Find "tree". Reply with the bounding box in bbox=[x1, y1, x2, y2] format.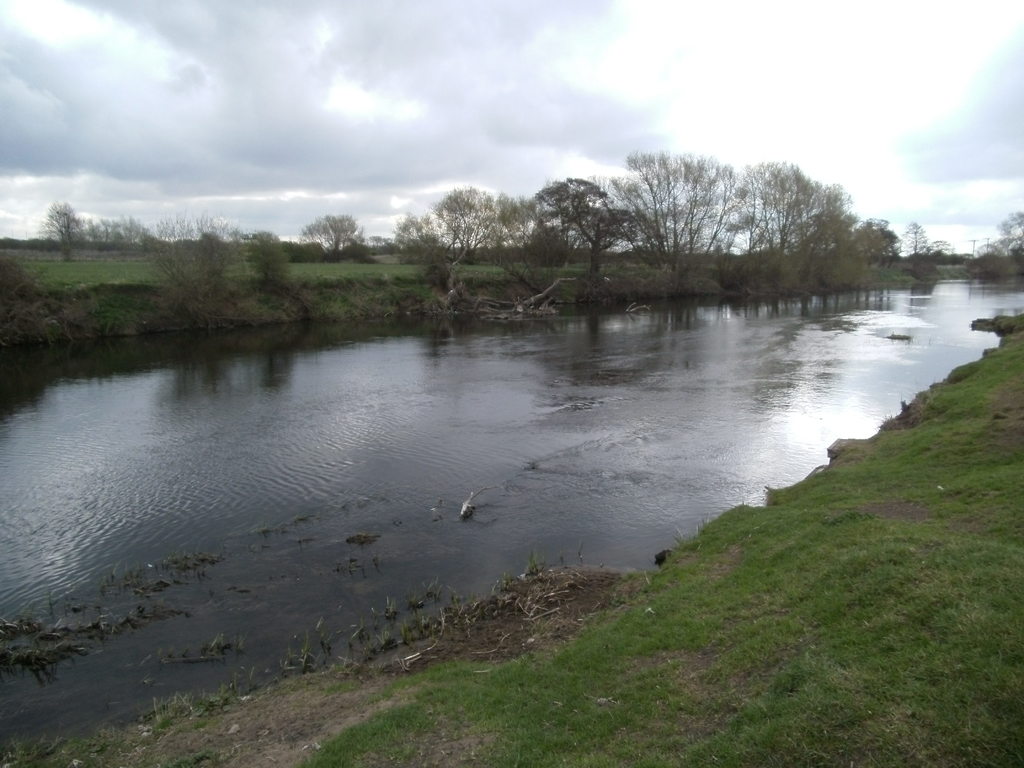
bbox=[431, 181, 504, 269].
